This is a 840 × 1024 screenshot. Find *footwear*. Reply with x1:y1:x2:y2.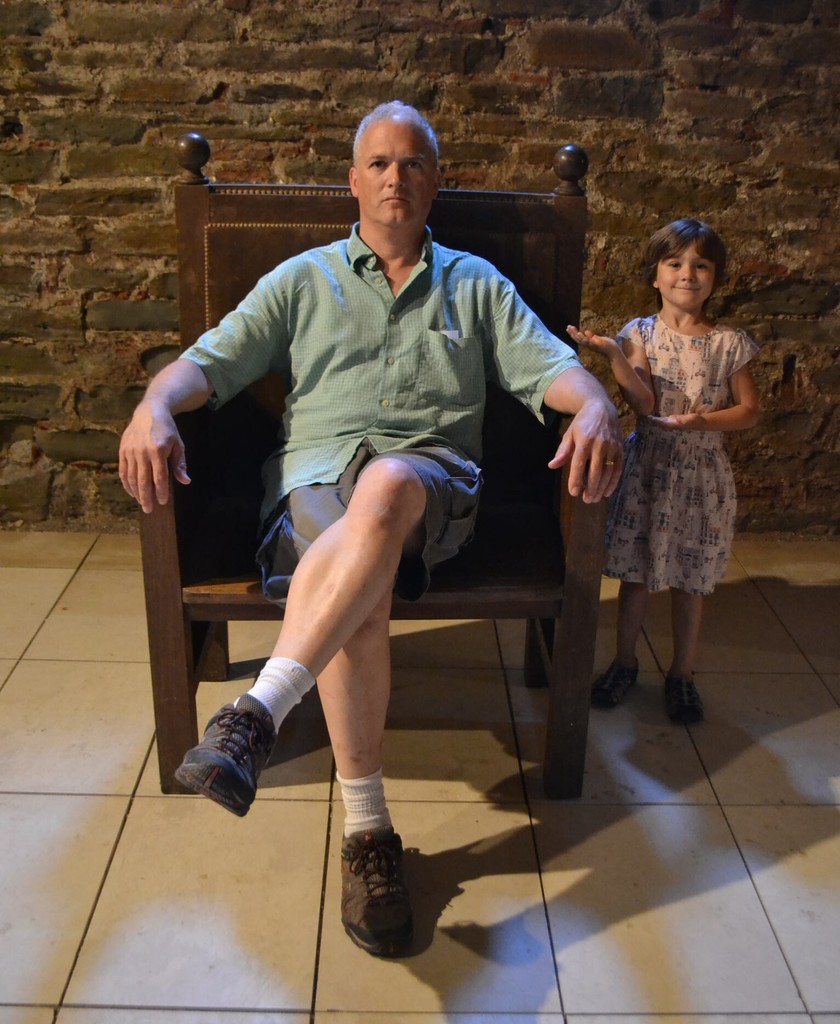
324:826:420:961.
